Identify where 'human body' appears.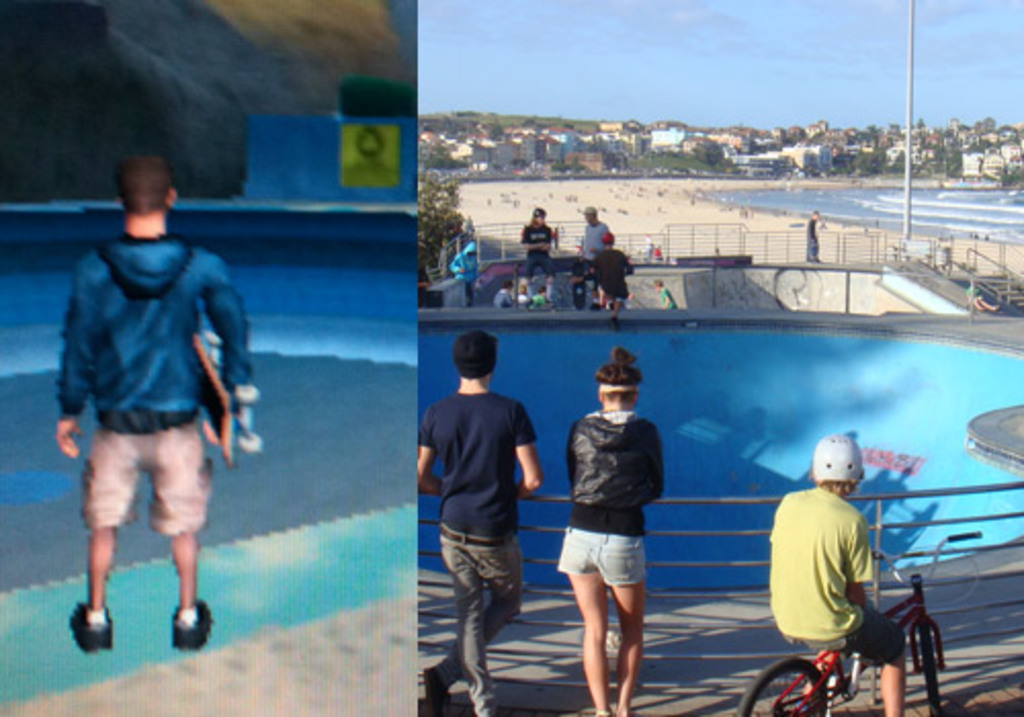
Appears at region(553, 346, 647, 715).
